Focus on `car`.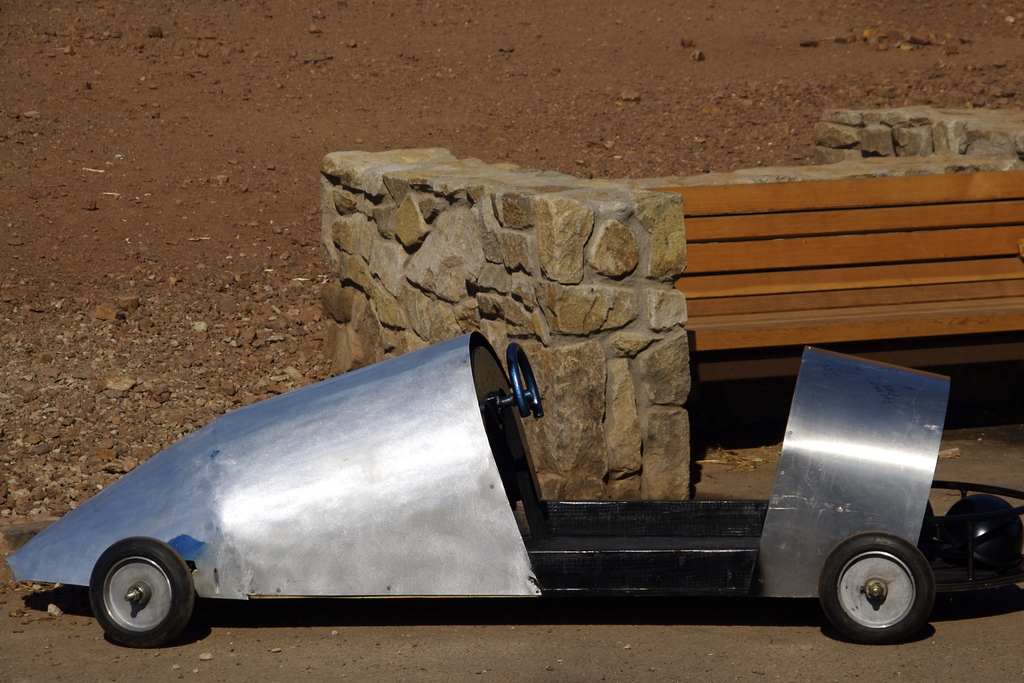
Focused at select_region(6, 332, 1023, 645).
